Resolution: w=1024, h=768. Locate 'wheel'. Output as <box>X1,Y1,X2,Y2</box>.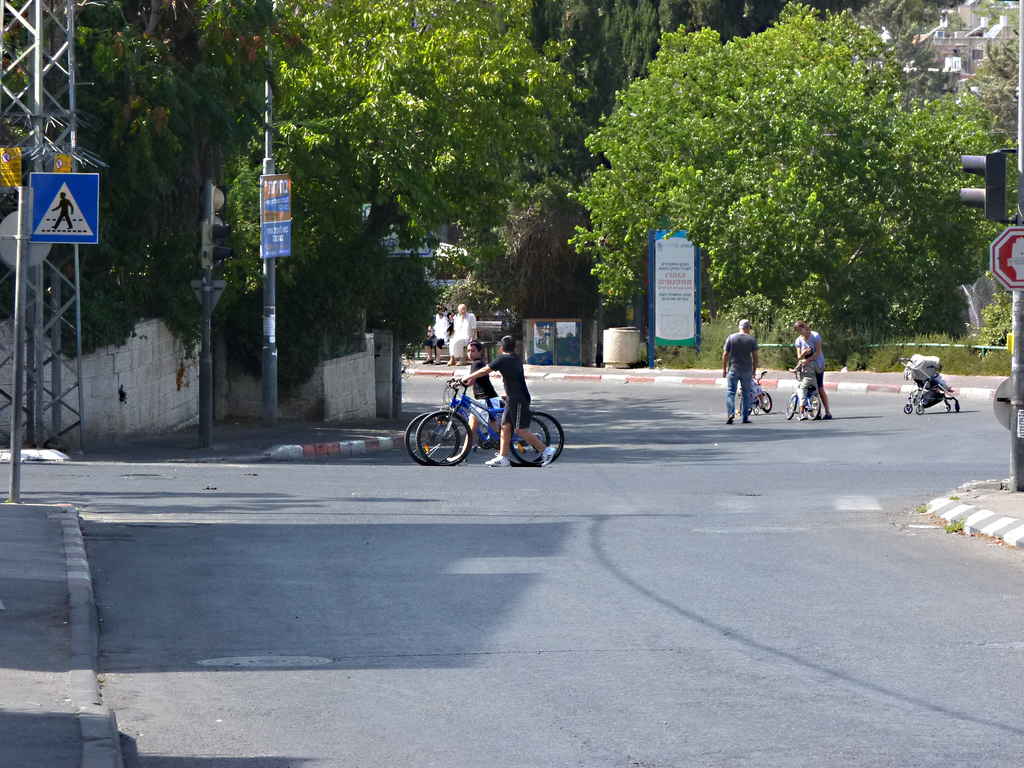
<box>915,408,923,417</box>.
